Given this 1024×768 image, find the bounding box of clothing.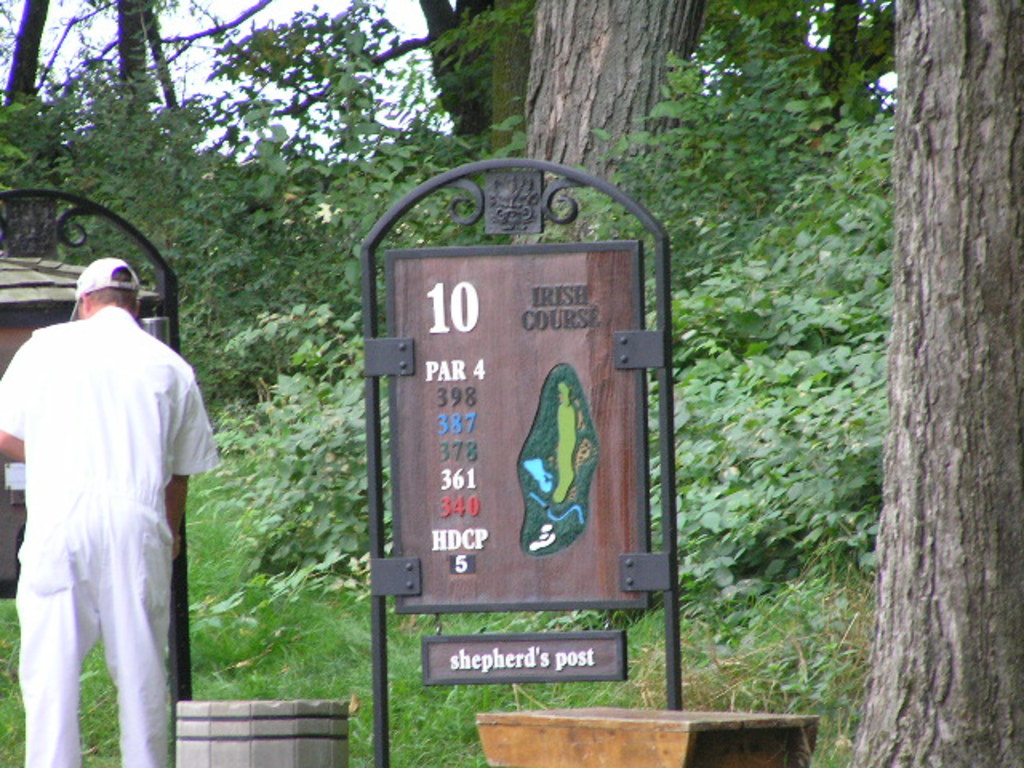
select_region(0, 304, 218, 766).
